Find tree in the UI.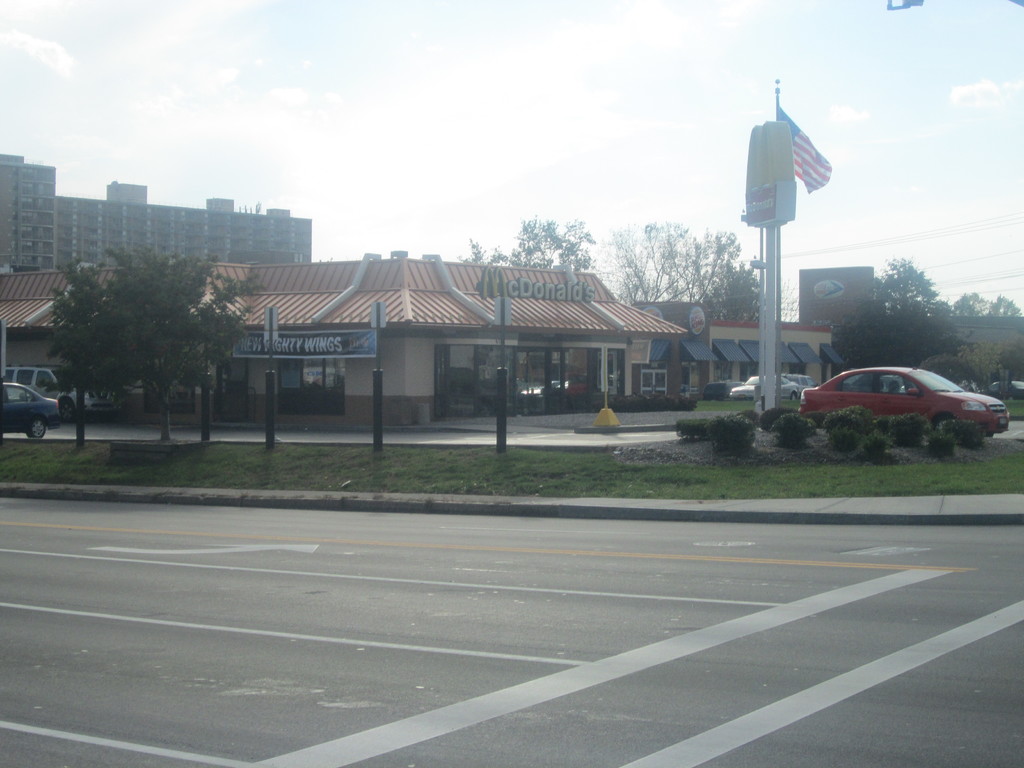
UI element at (704,408,761,452).
